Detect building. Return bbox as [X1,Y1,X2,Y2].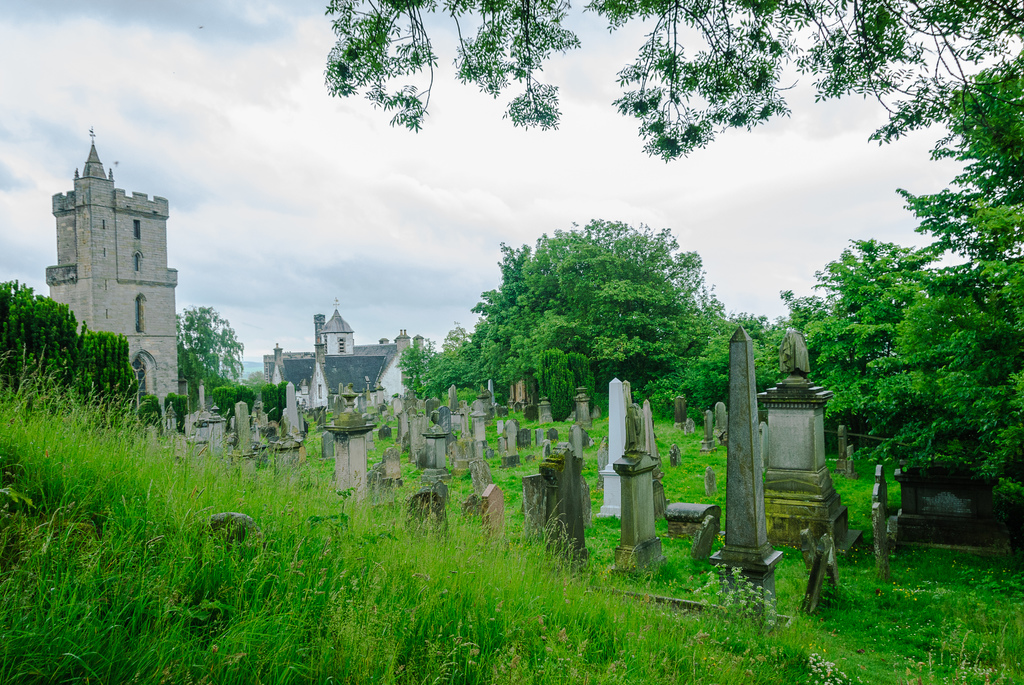
[52,139,177,392].
